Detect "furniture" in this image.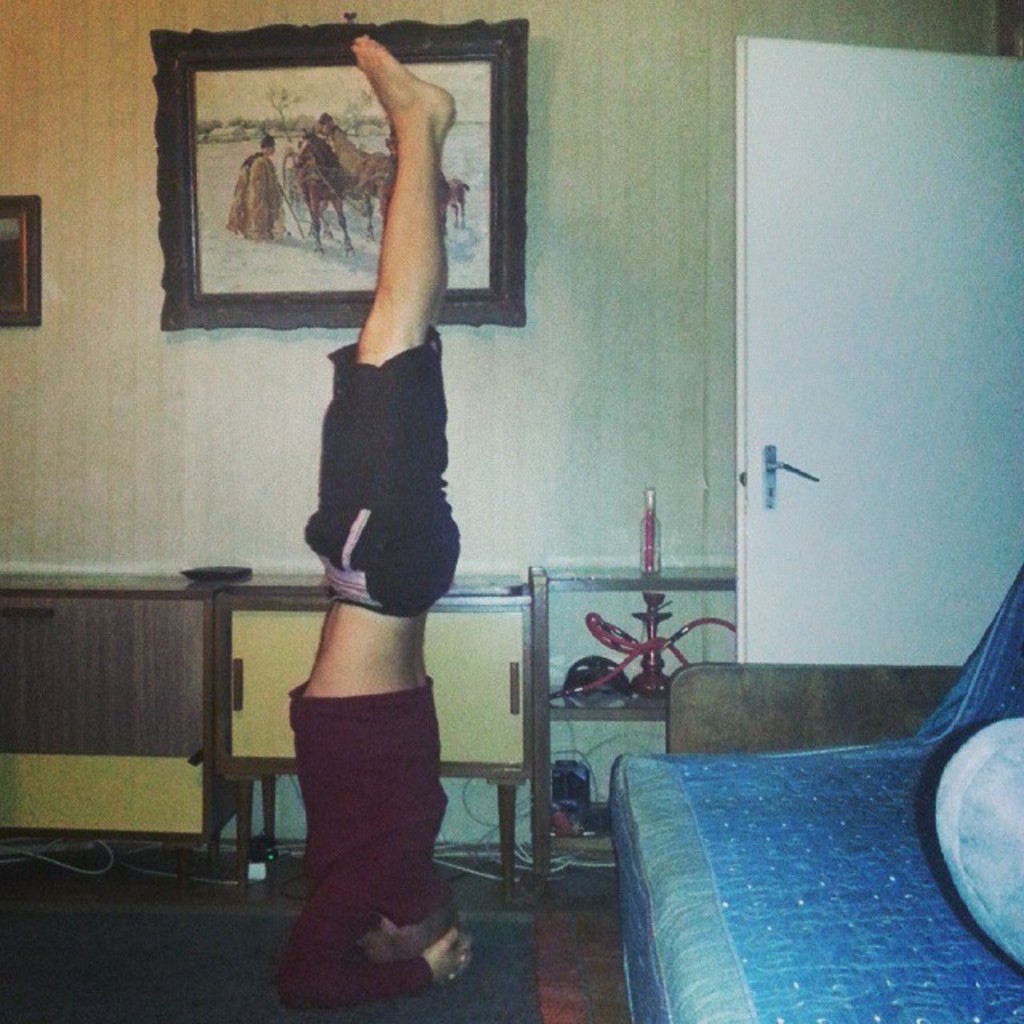
Detection: {"left": 213, "top": 574, "right": 534, "bottom": 909}.
